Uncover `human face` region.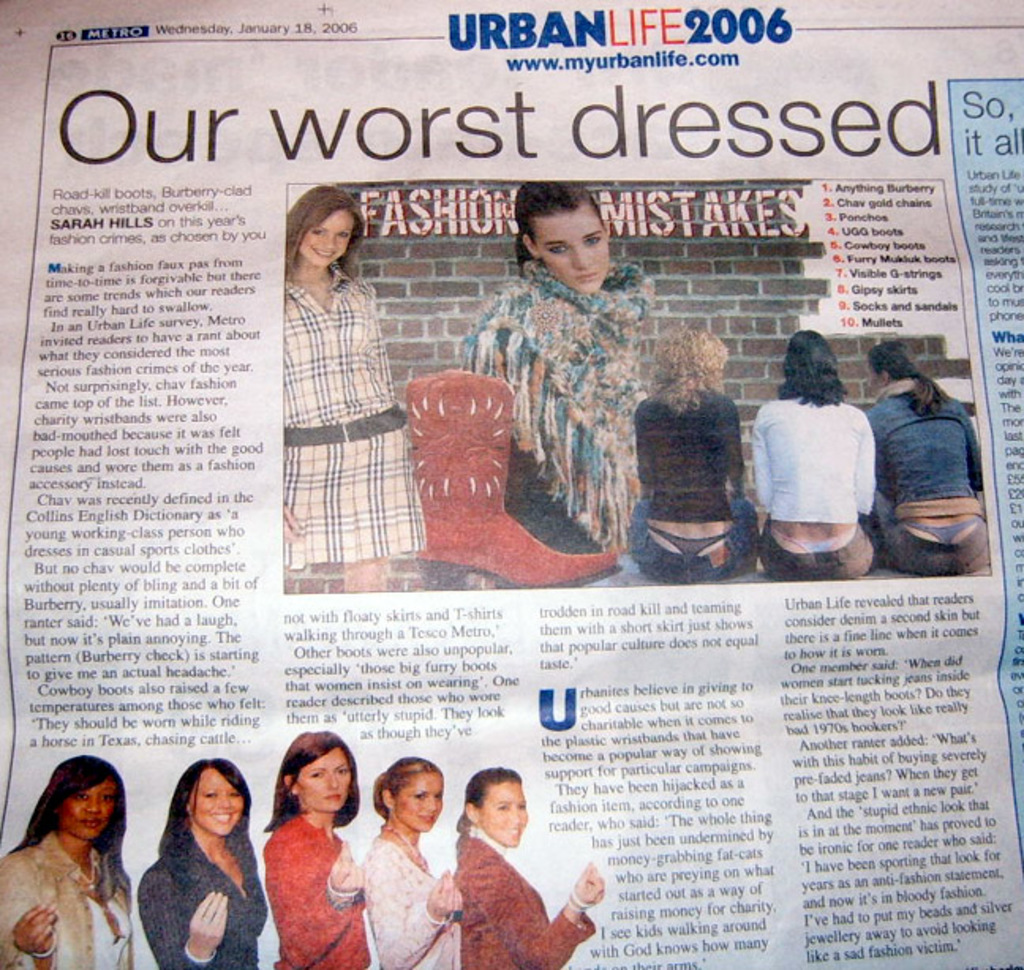
Uncovered: Rect(531, 209, 613, 291).
